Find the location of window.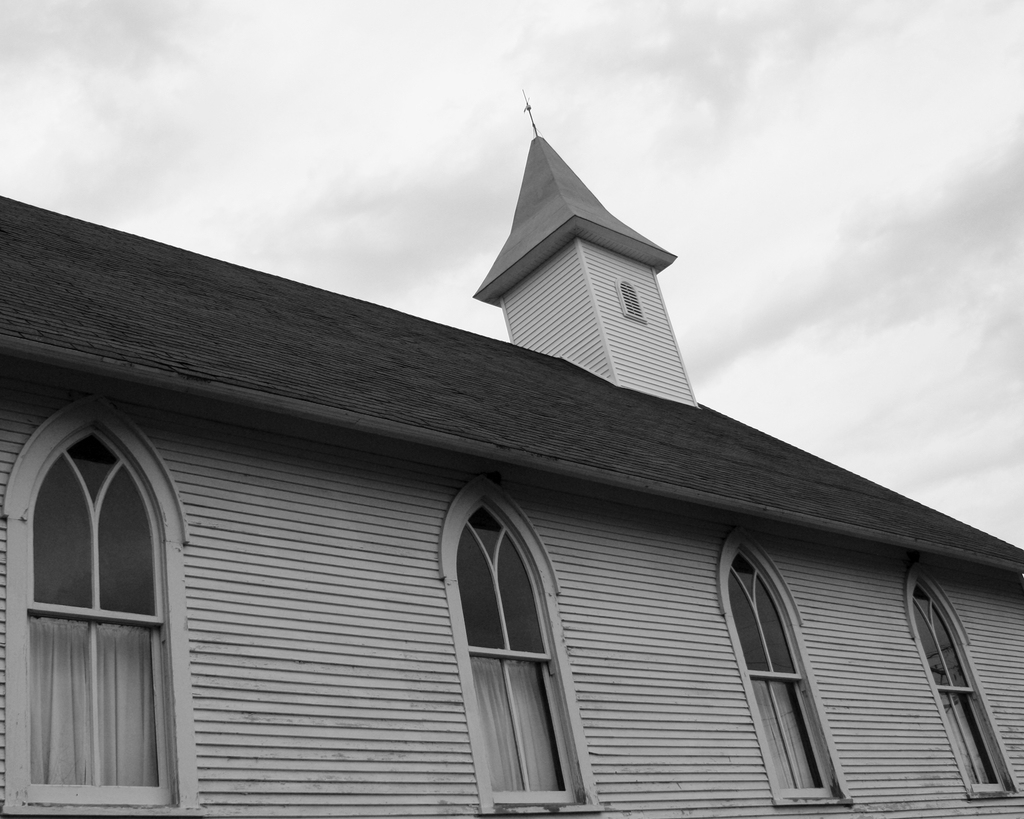
Location: bbox=[902, 557, 1023, 800].
